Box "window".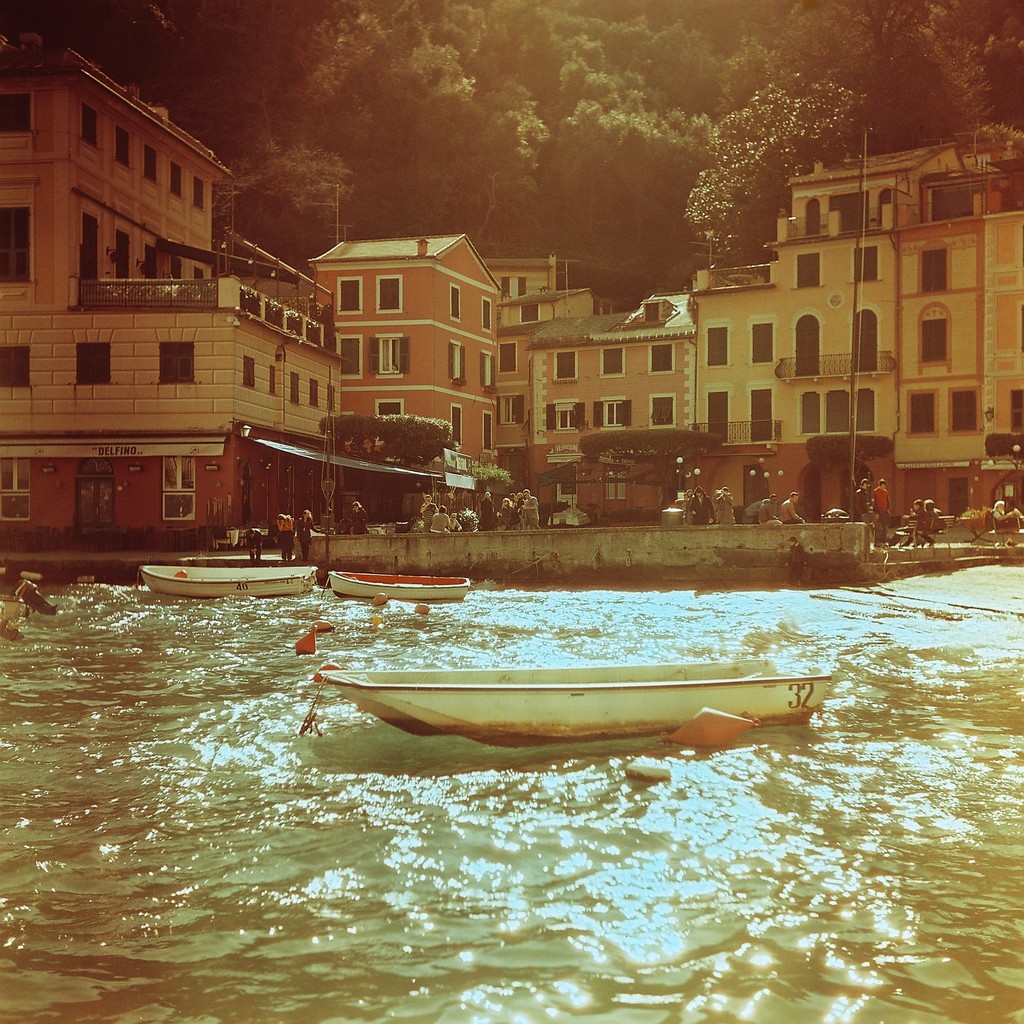
pyautogui.locateOnScreen(447, 340, 465, 385).
